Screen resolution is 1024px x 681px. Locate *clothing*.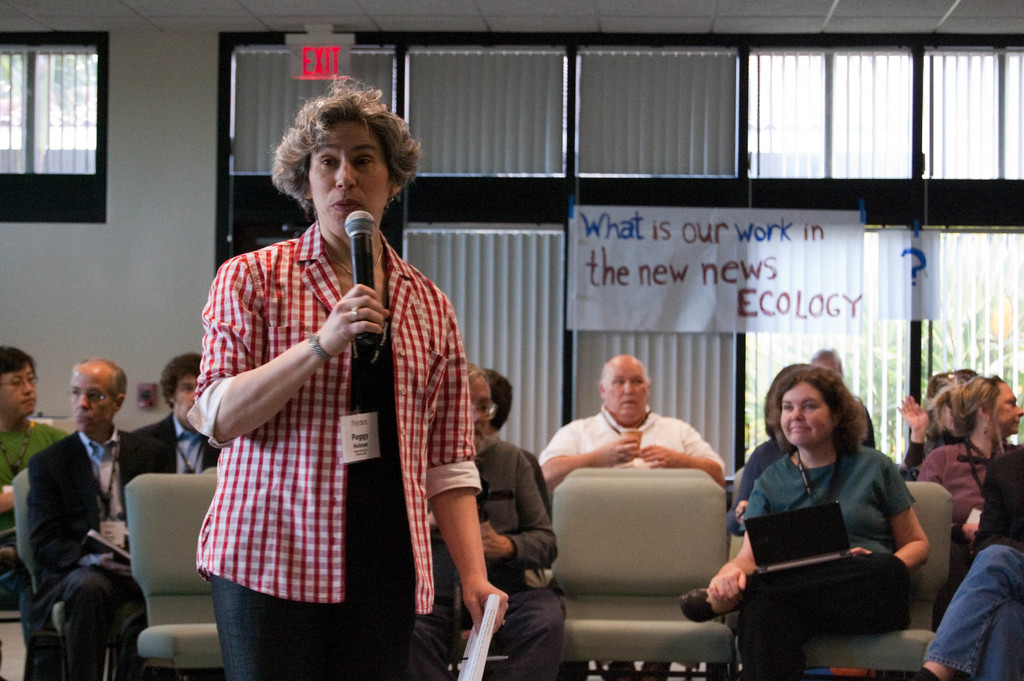
[913, 534, 1023, 680].
